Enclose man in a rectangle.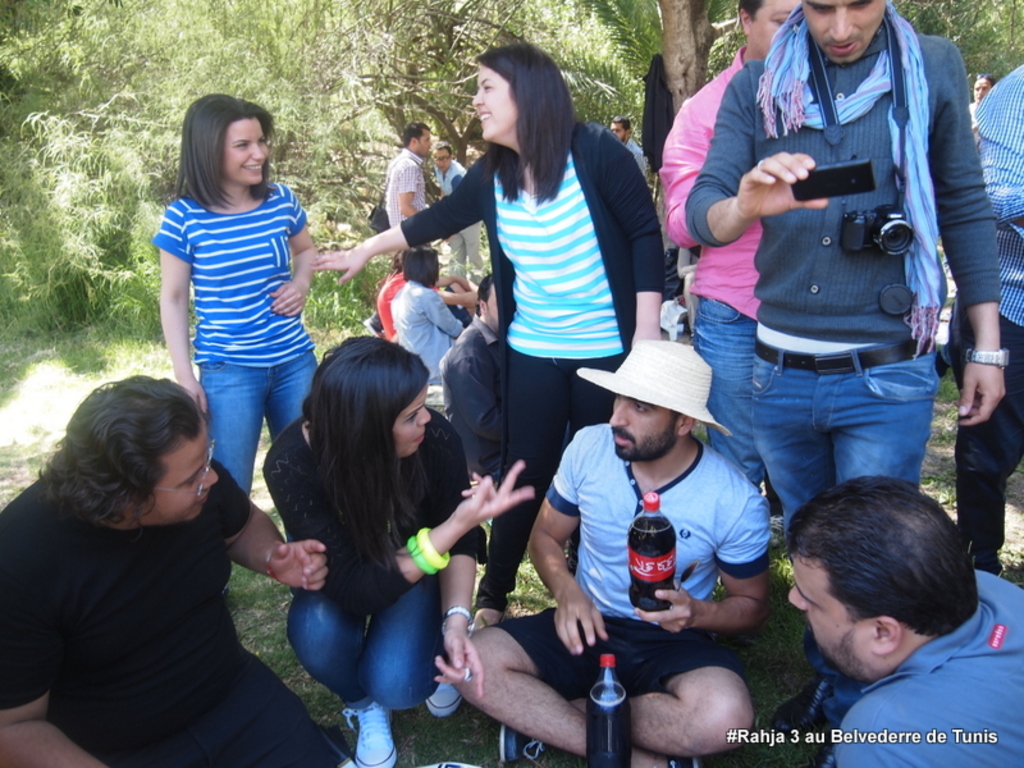
region(0, 367, 347, 767).
